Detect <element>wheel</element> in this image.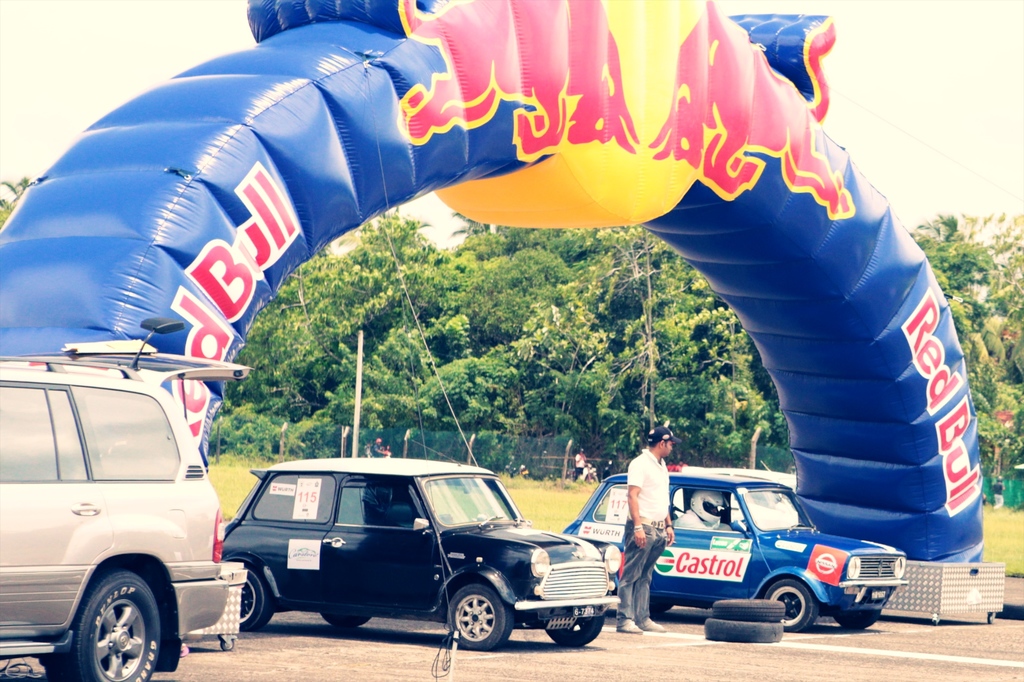
Detection: detection(764, 578, 824, 634).
